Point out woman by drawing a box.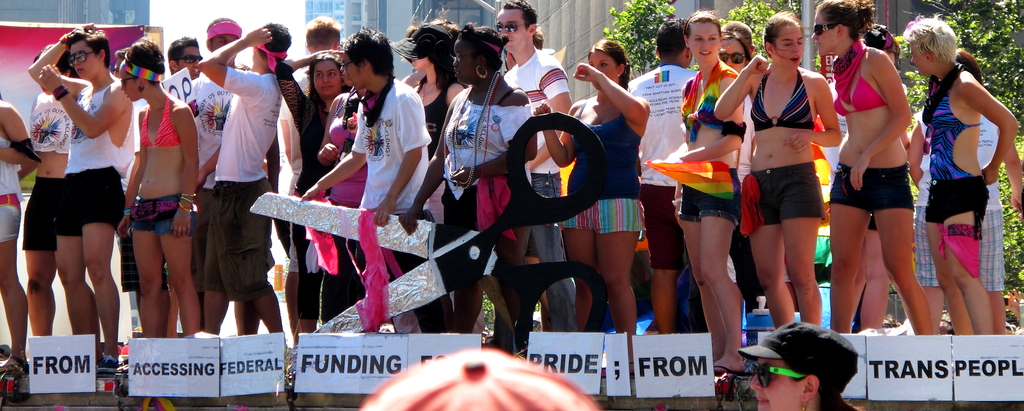
<bbox>410, 22, 465, 302</bbox>.
